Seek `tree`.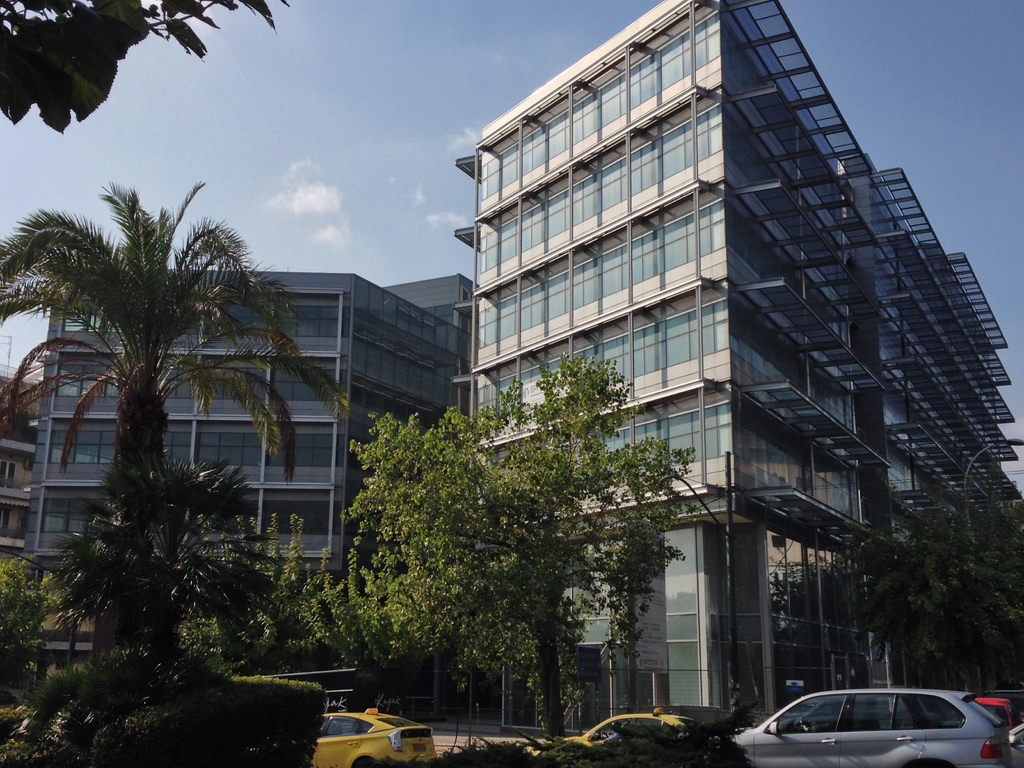
BBox(339, 370, 698, 709).
